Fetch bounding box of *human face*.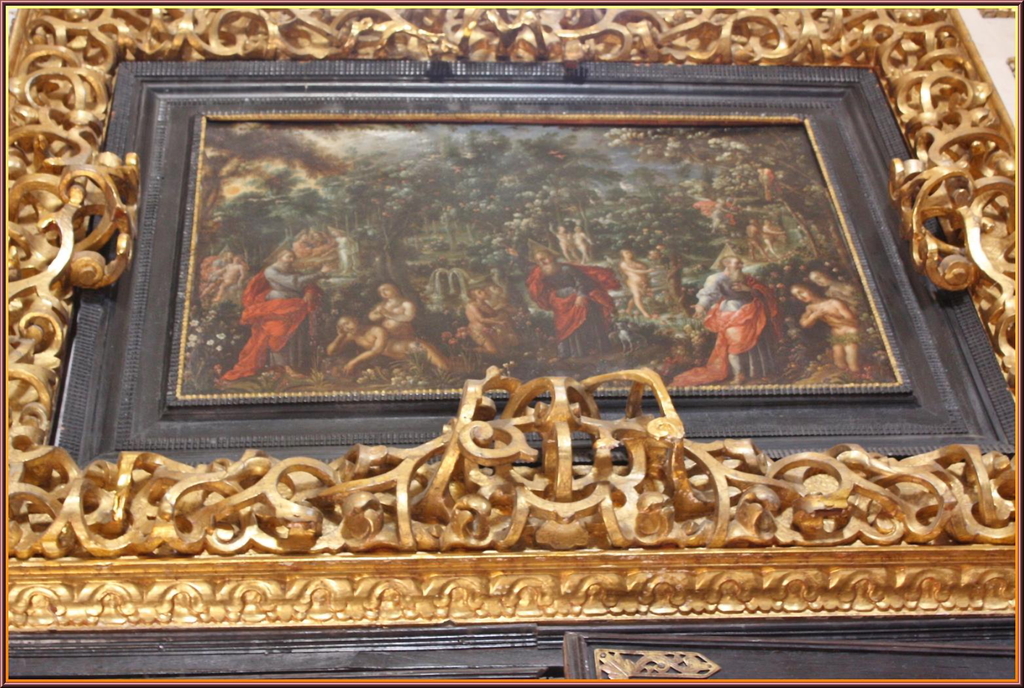
Bbox: x1=301 y1=233 x2=305 y2=242.
